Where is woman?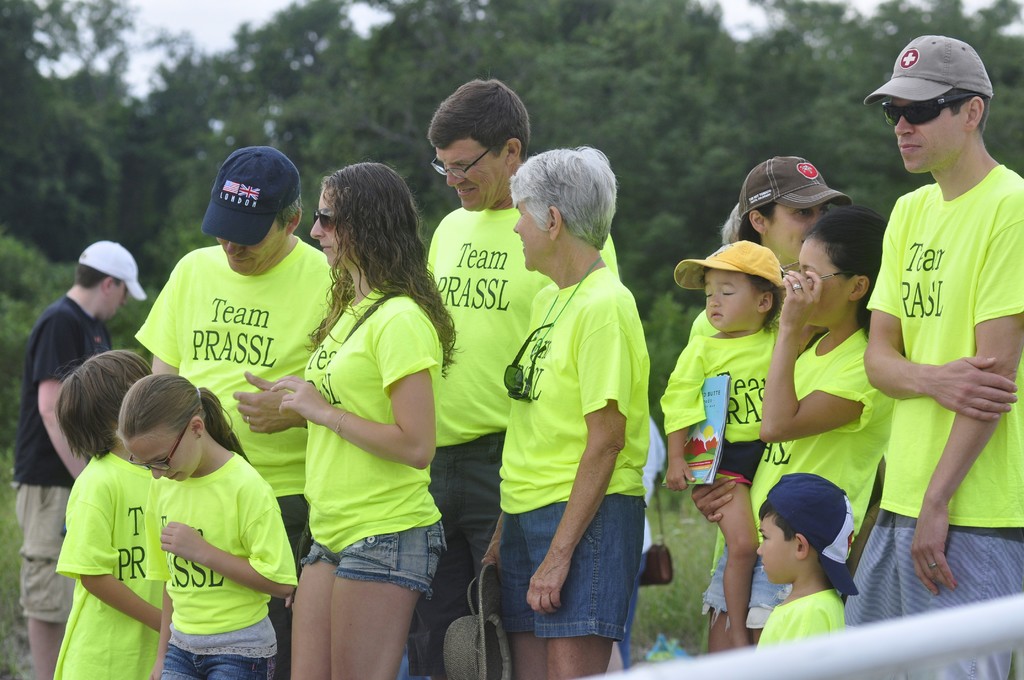
detection(690, 150, 852, 647).
